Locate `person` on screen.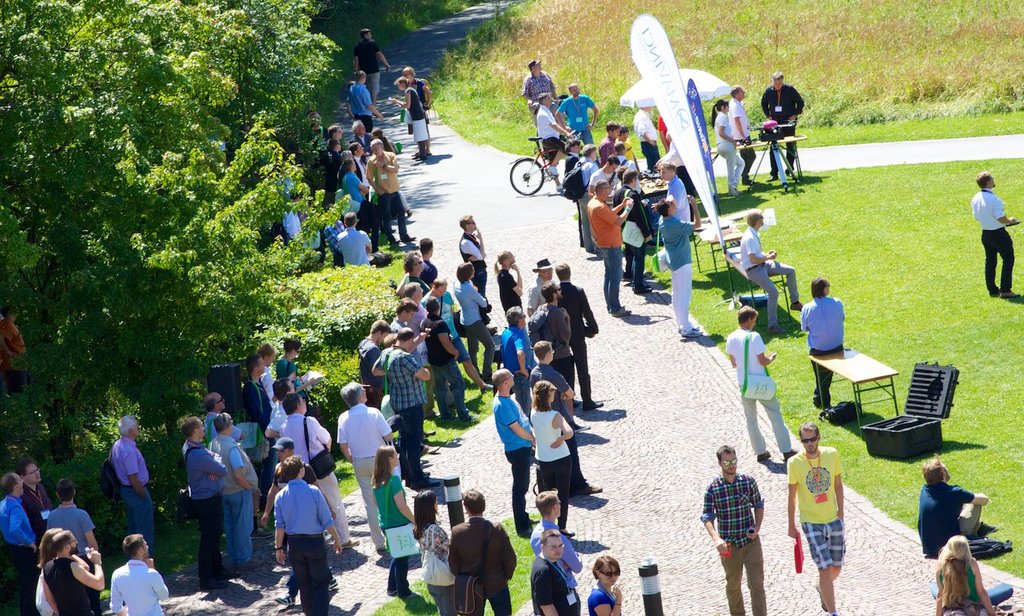
On screen at bbox=[112, 413, 155, 551].
